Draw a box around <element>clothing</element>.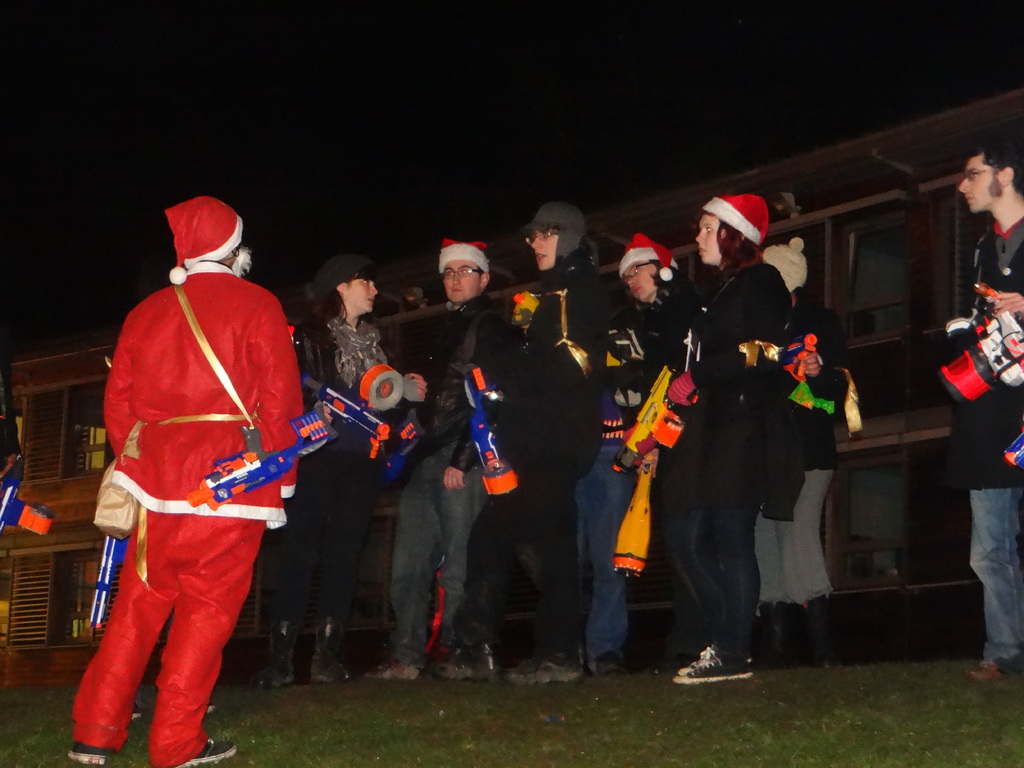
pyautogui.locateOnScreen(659, 260, 809, 647).
